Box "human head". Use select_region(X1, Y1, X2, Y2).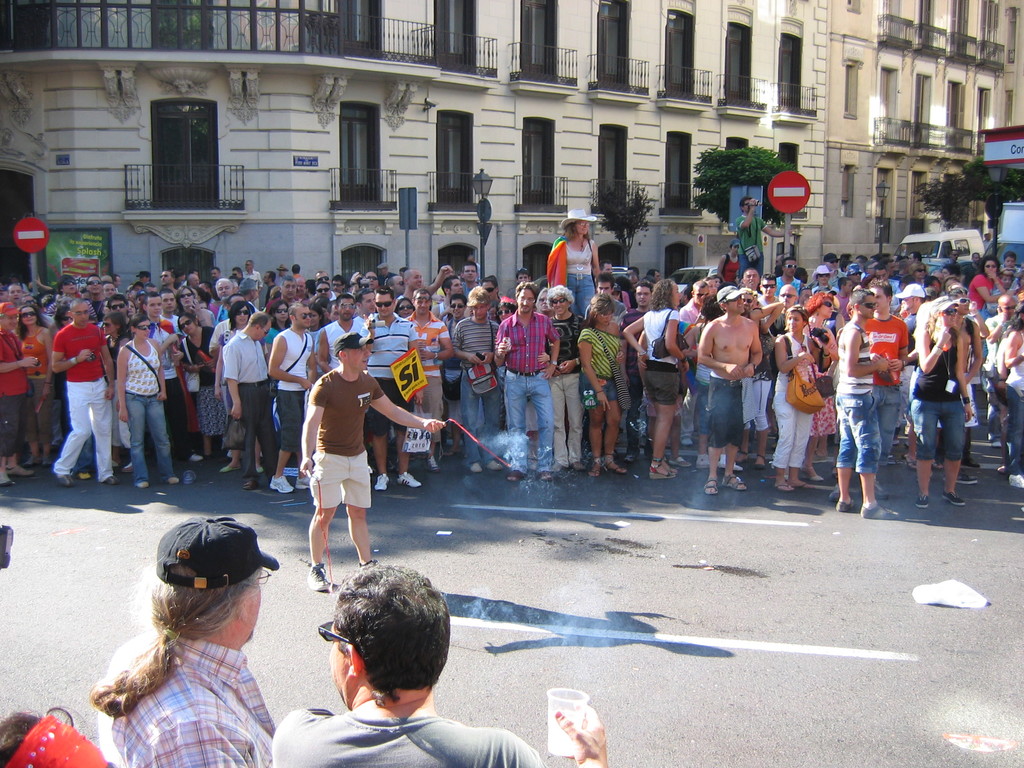
select_region(634, 281, 653, 308).
